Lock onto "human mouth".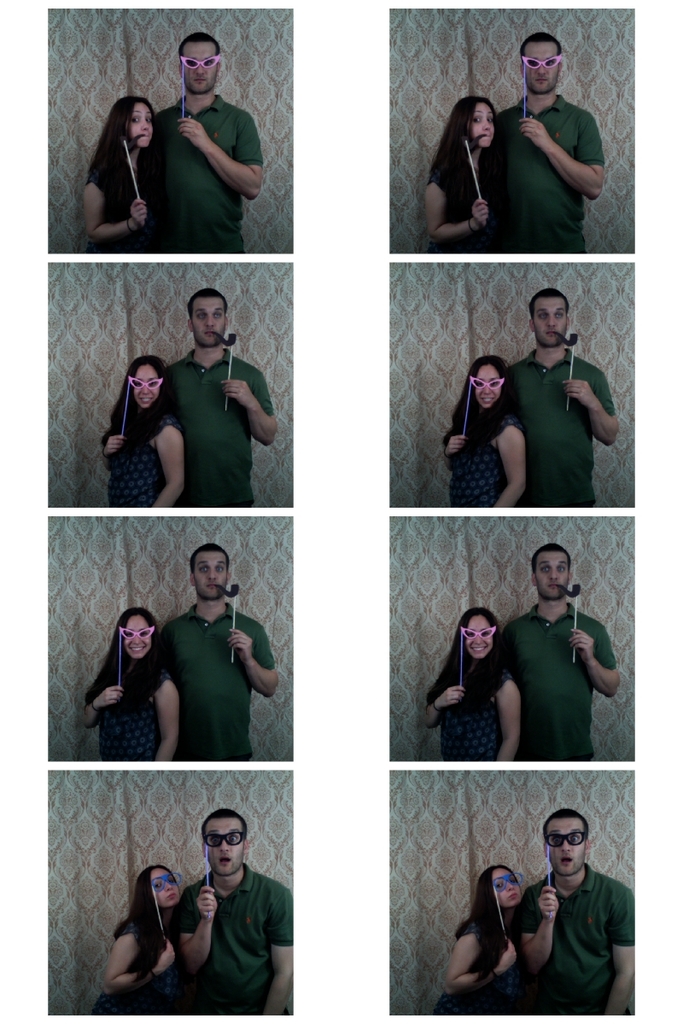
Locked: 216,853,234,866.
